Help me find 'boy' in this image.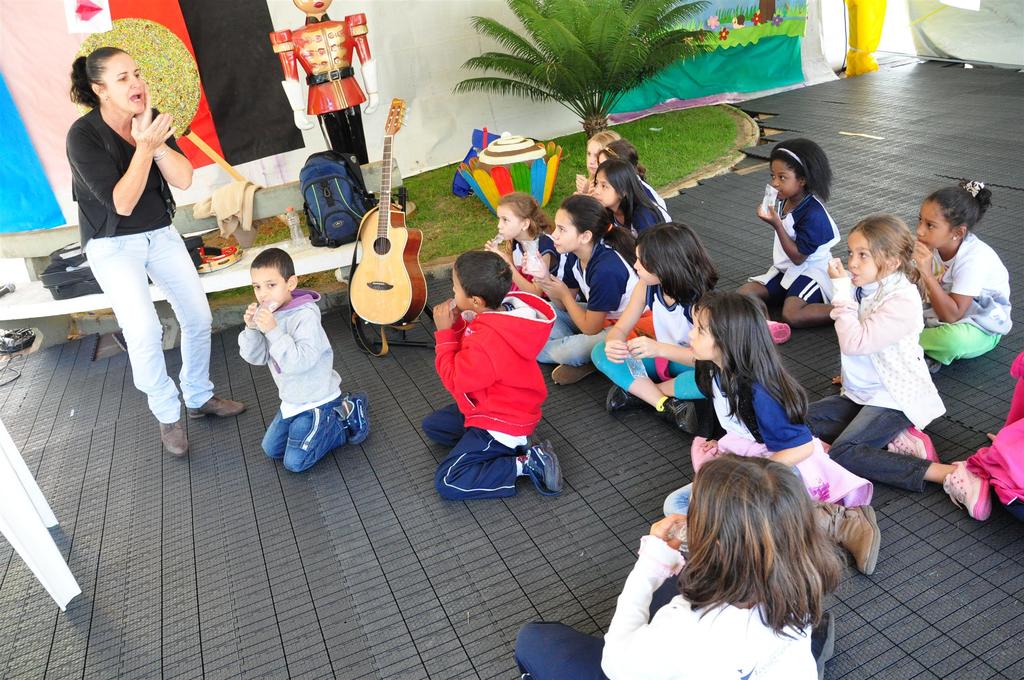
Found it: region(421, 250, 568, 502).
